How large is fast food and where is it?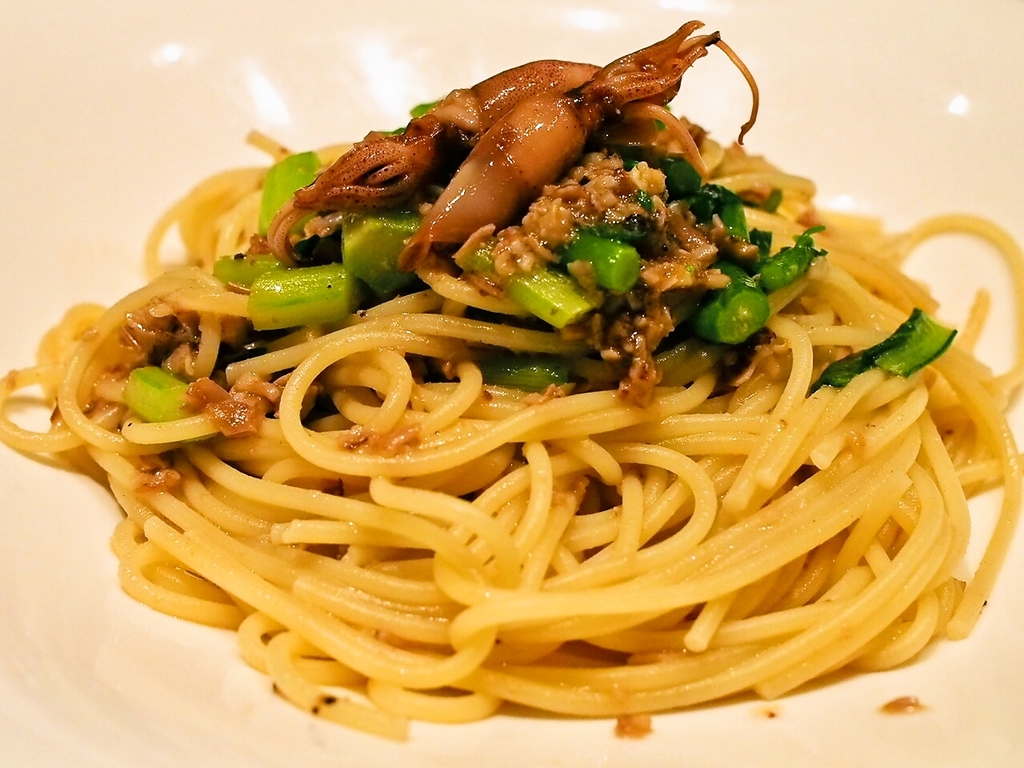
Bounding box: crop(79, 34, 963, 722).
